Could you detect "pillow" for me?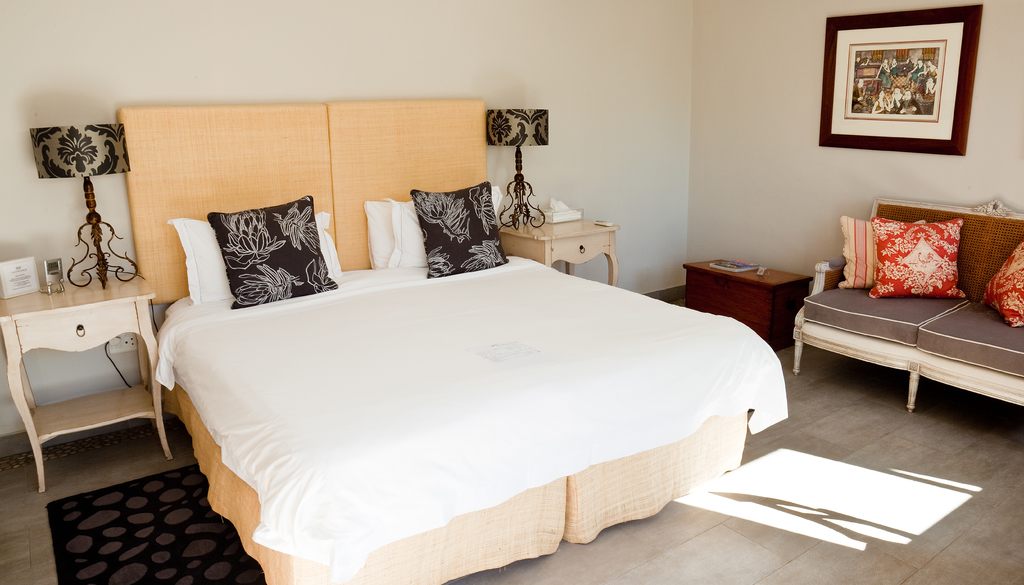
Detection result: left=172, top=210, right=329, bottom=305.
